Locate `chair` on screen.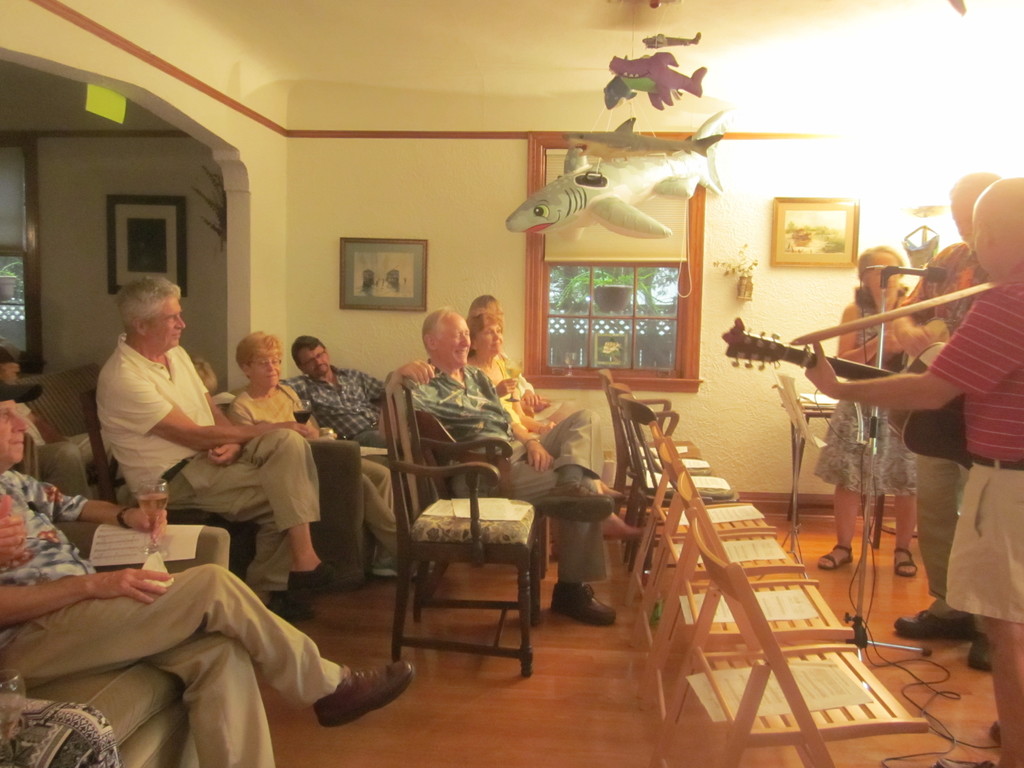
On screen at 638 470 856 744.
